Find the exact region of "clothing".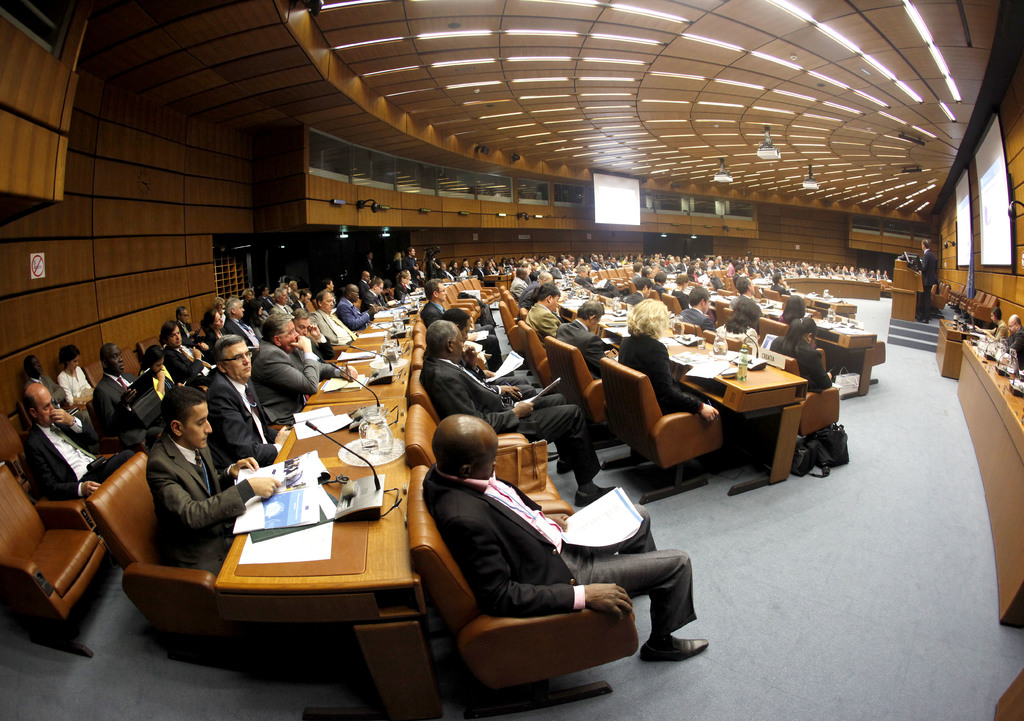
Exact region: BBox(158, 341, 204, 385).
